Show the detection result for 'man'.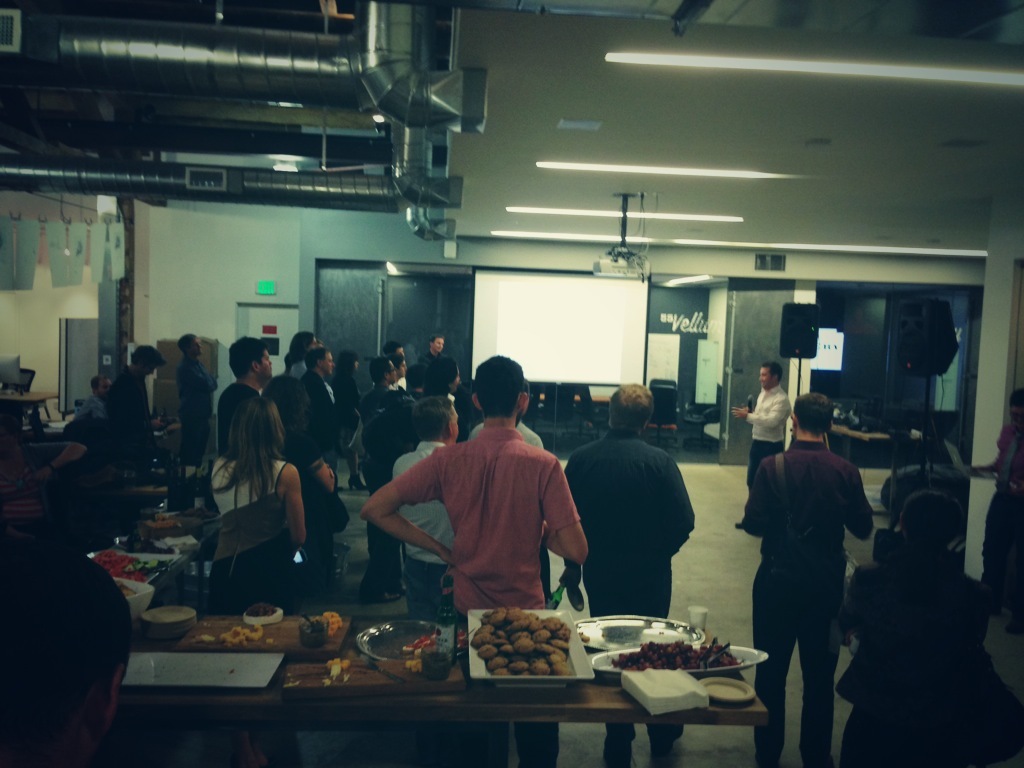
(x1=746, y1=389, x2=878, y2=741).
